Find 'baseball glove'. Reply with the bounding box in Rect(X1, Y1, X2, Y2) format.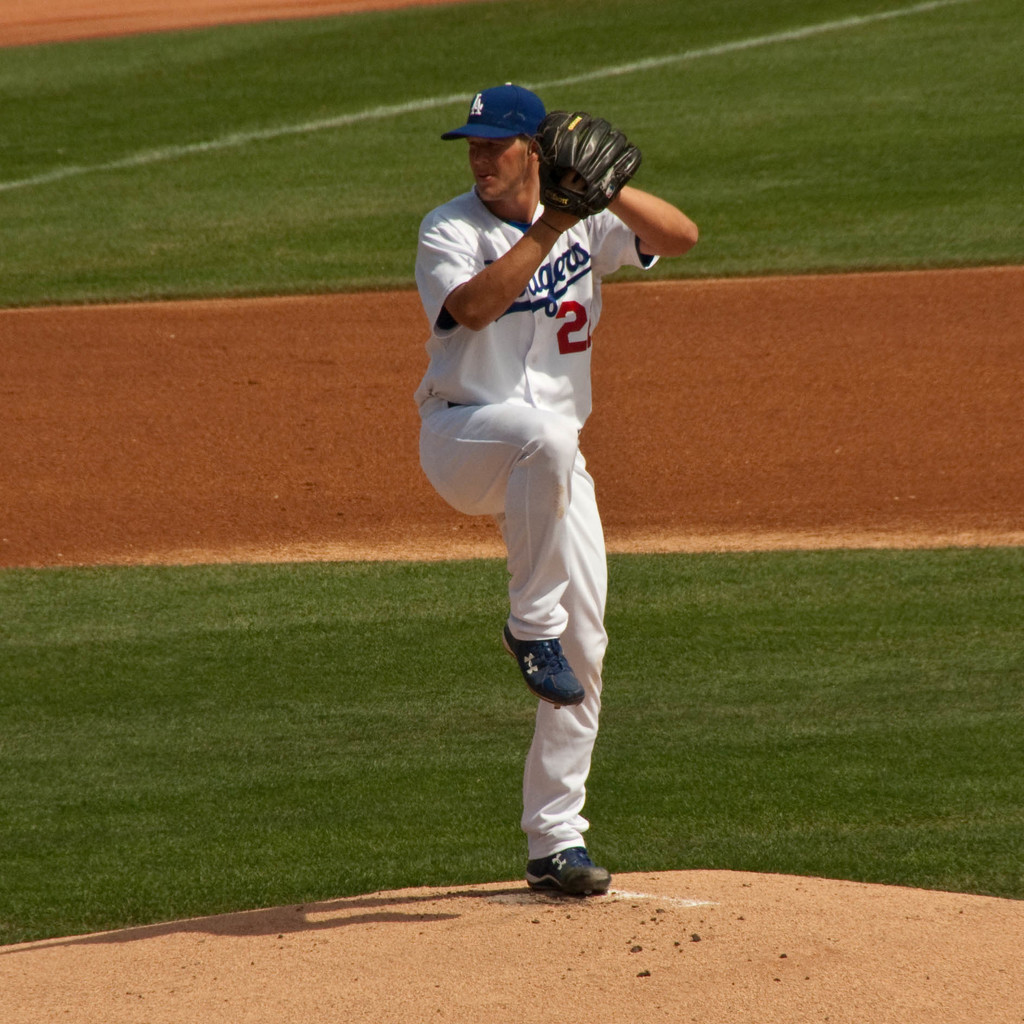
Rect(538, 106, 647, 218).
